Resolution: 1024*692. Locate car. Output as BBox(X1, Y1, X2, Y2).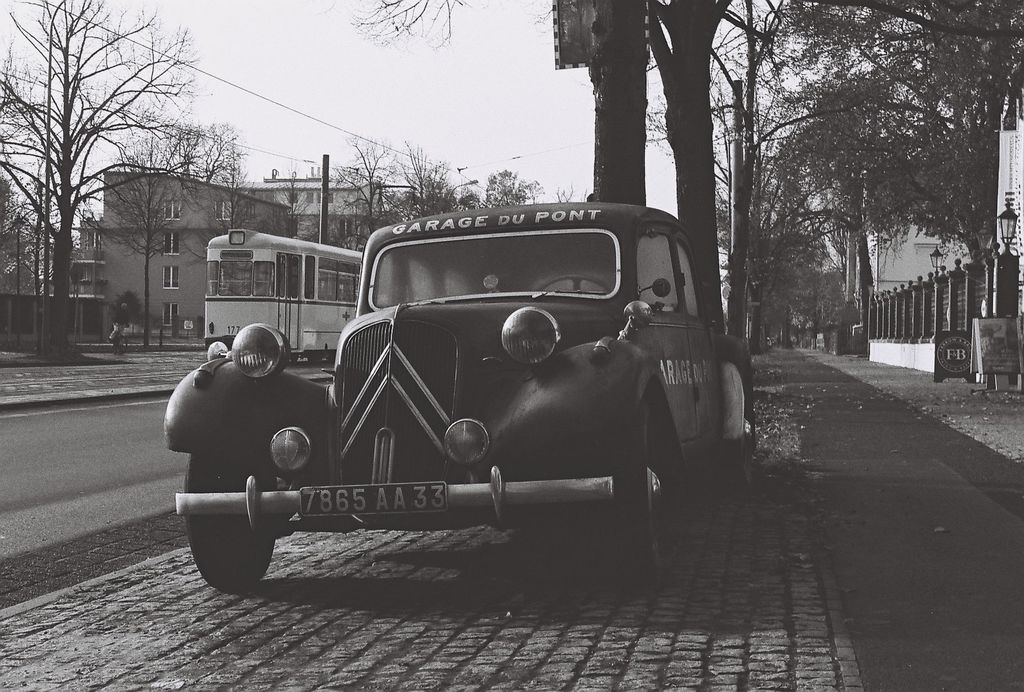
BBox(163, 197, 760, 591).
